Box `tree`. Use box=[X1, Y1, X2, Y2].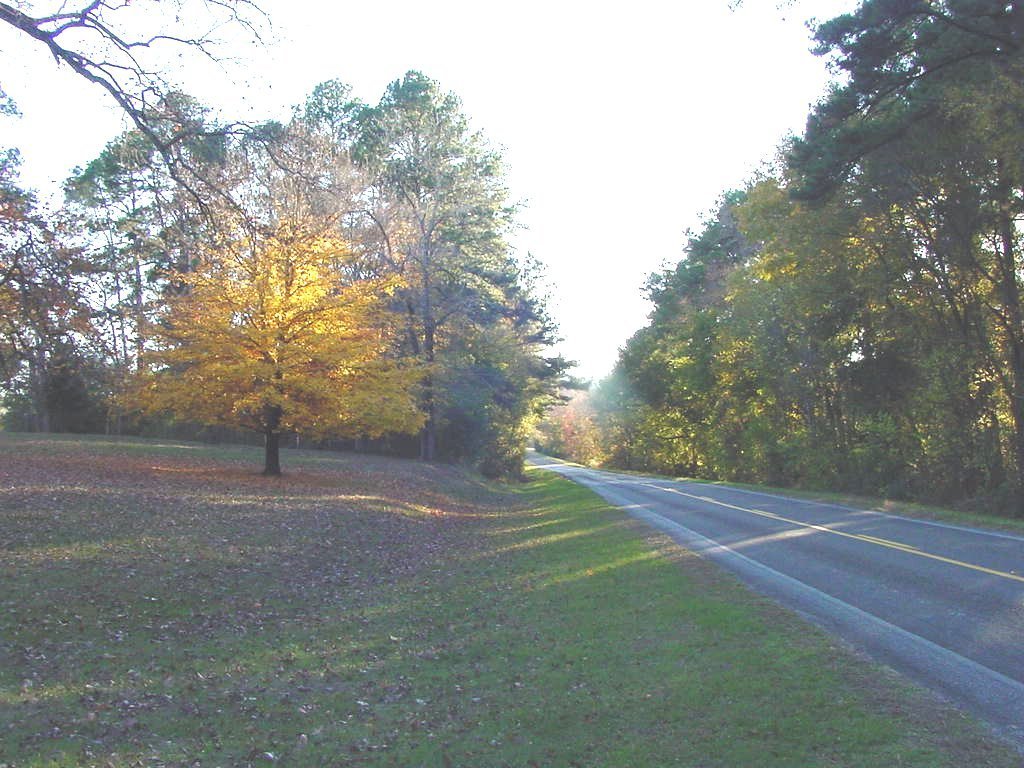
box=[428, 324, 567, 483].
